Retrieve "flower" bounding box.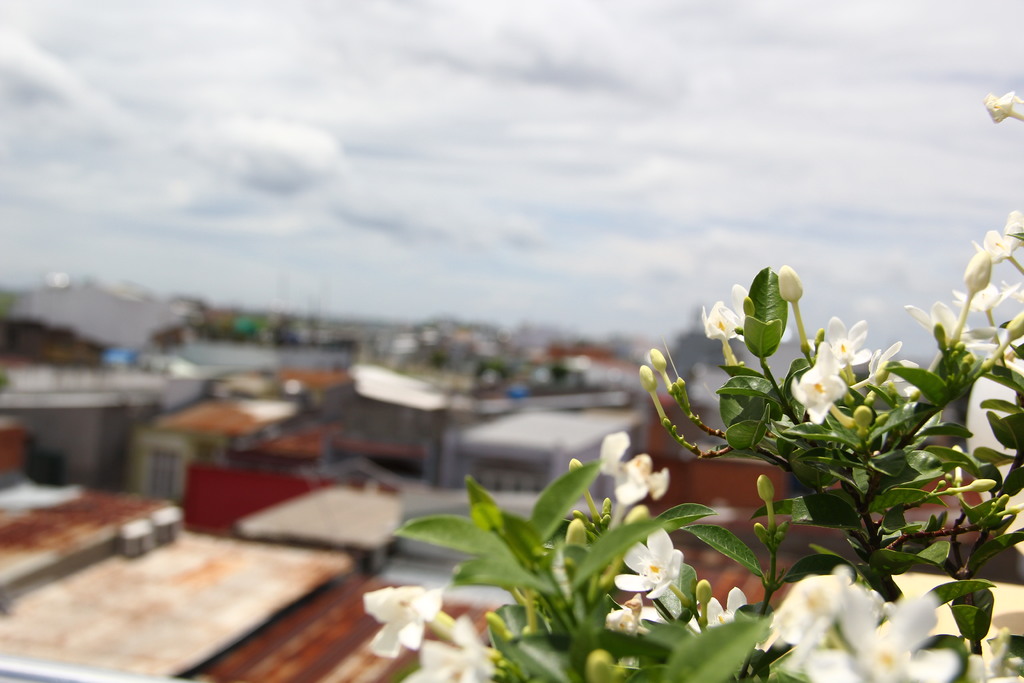
Bounding box: 810/596/961/682.
